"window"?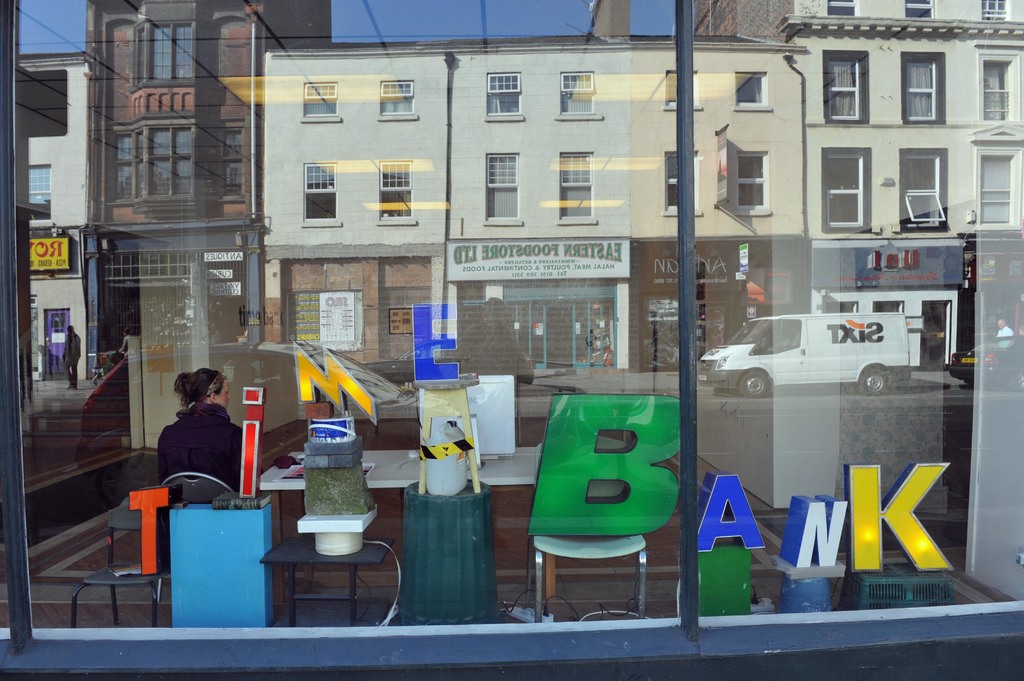
x1=30 y1=164 x2=51 y2=220
